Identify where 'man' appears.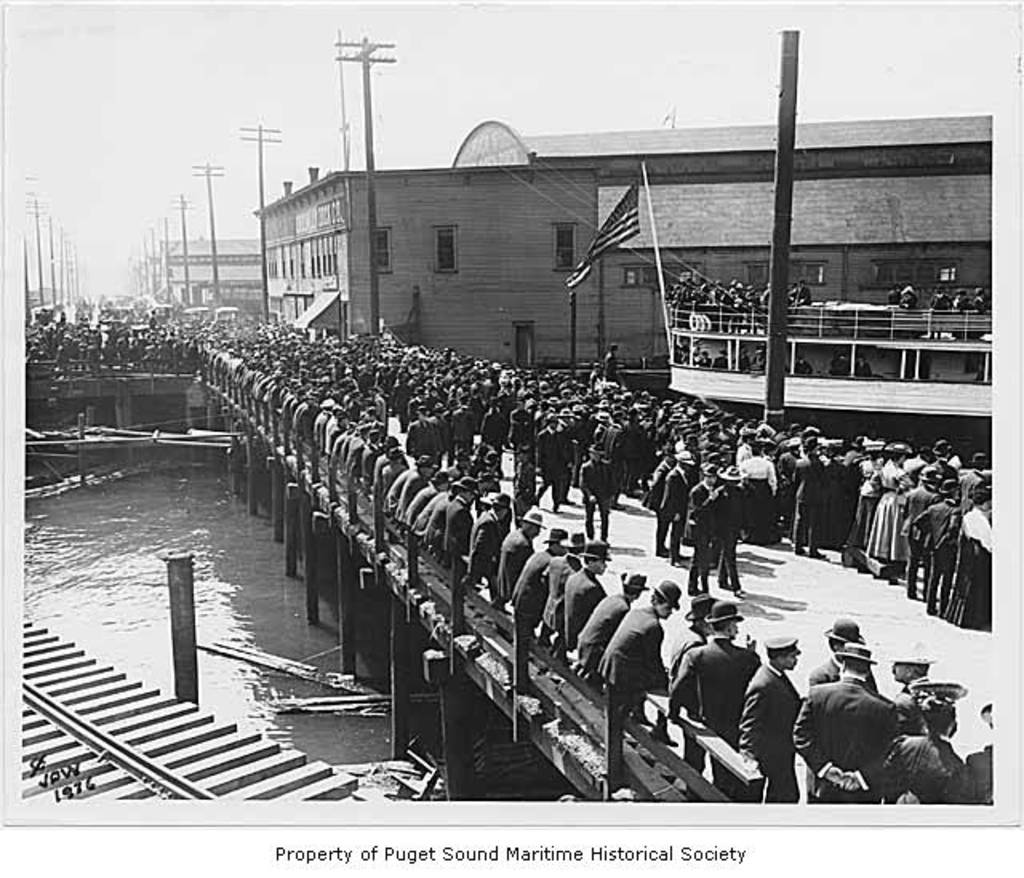
Appears at <region>462, 494, 510, 593</region>.
